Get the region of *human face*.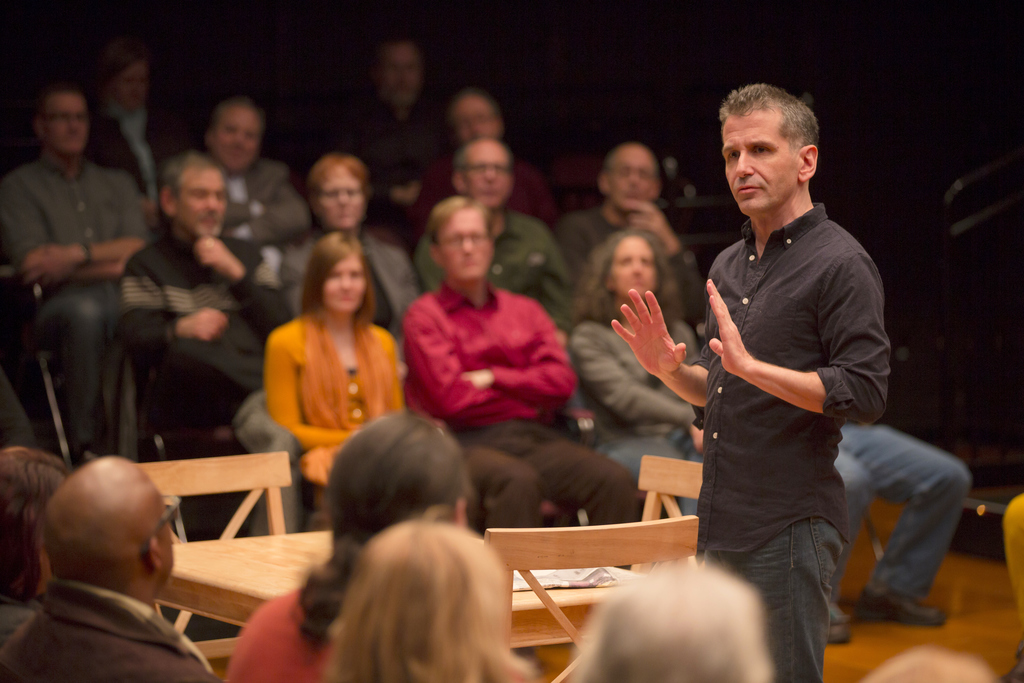
[left=42, top=94, right=94, bottom=152].
